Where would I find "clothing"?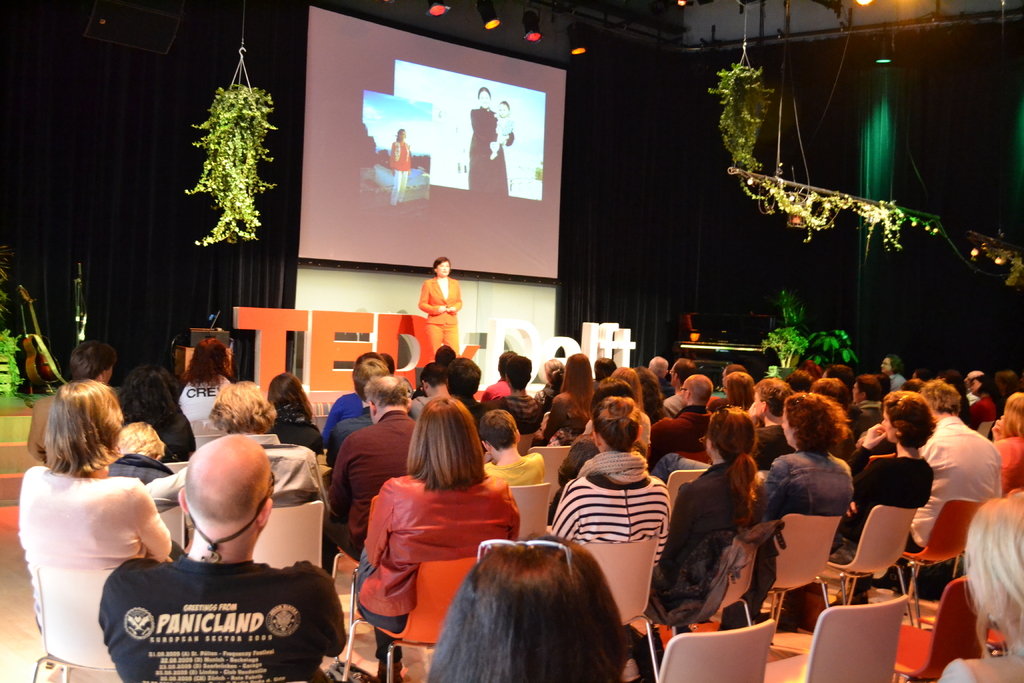
At [321,389,362,449].
